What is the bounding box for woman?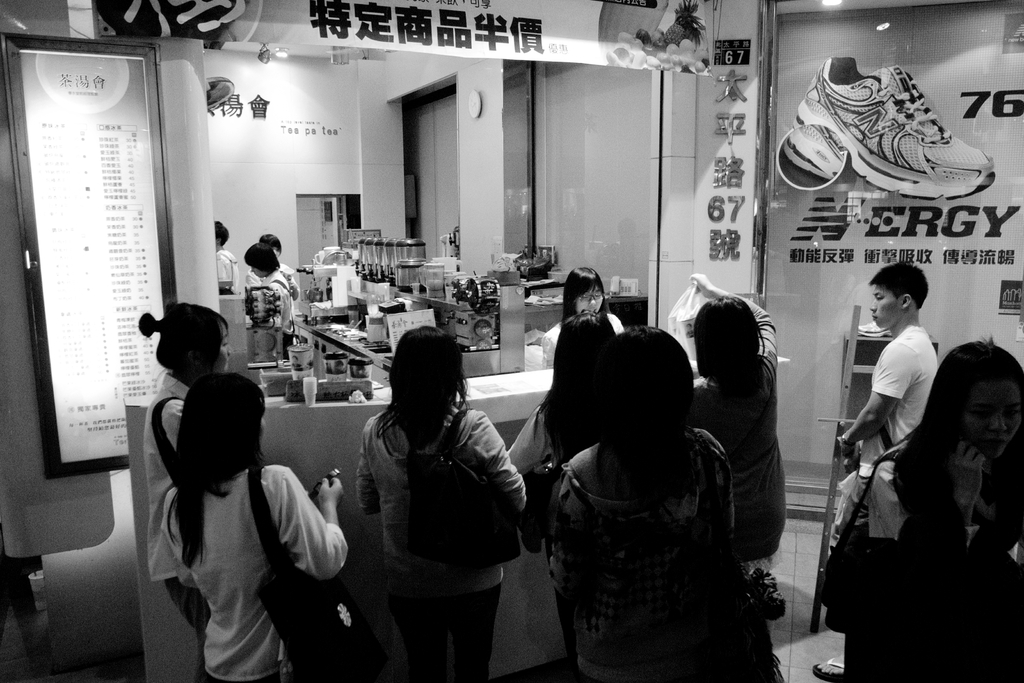
bbox(842, 331, 1023, 682).
